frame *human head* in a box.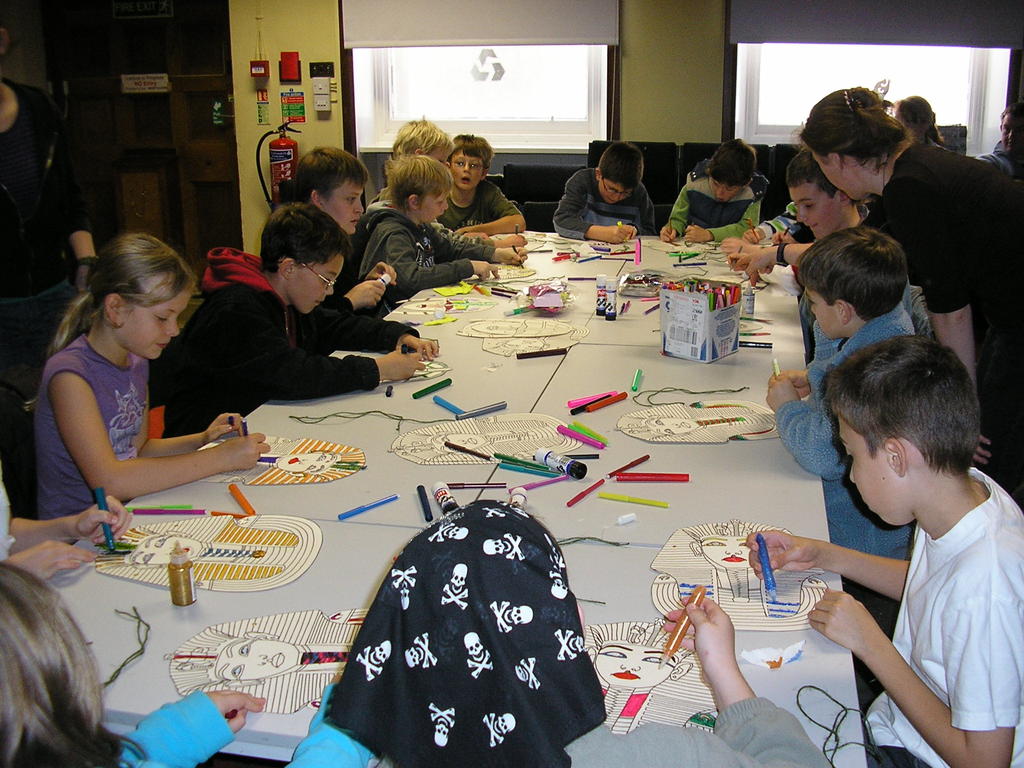
211/628/305/691.
